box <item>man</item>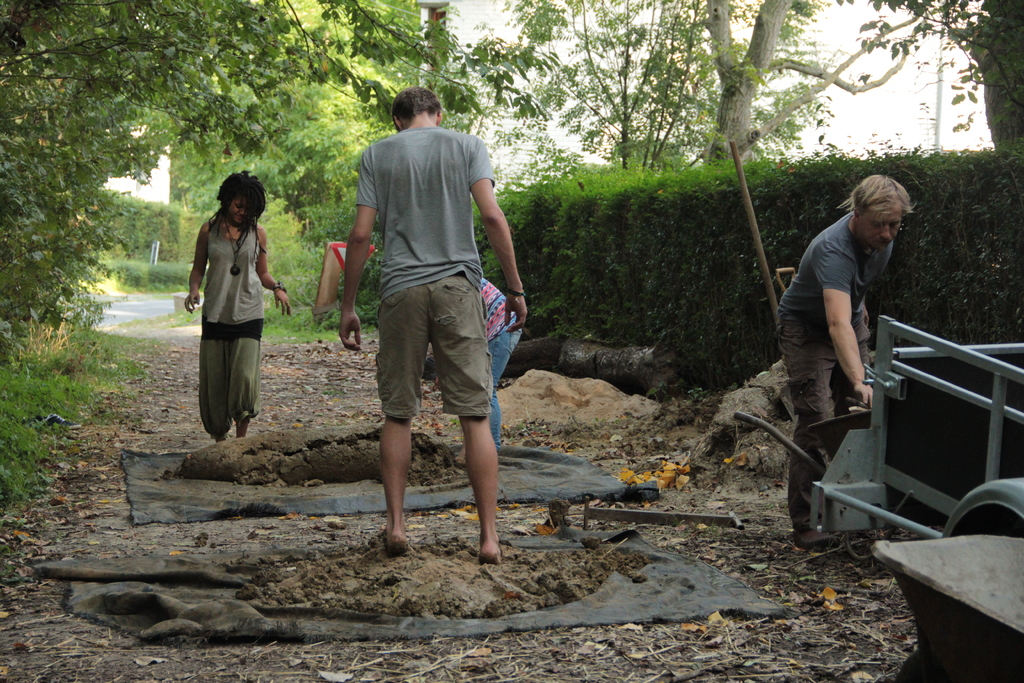
detection(334, 81, 527, 560)
